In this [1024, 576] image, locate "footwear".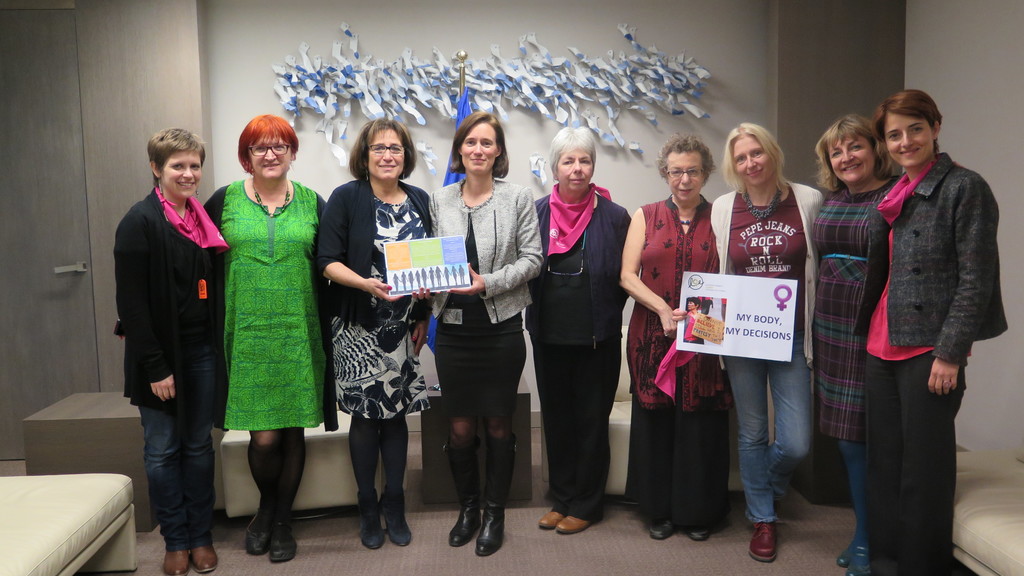
Bounding box: <bbox>840, 559, 869, 575</bbox>.
